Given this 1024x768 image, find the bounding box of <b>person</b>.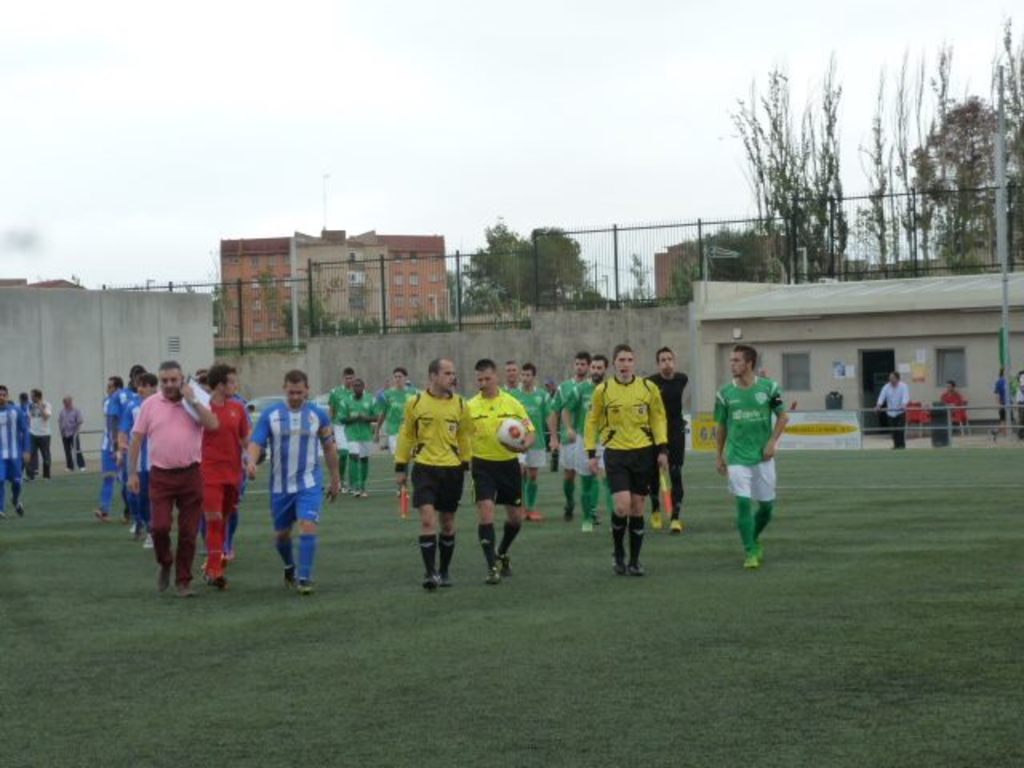
379, 365, 418, 499.
